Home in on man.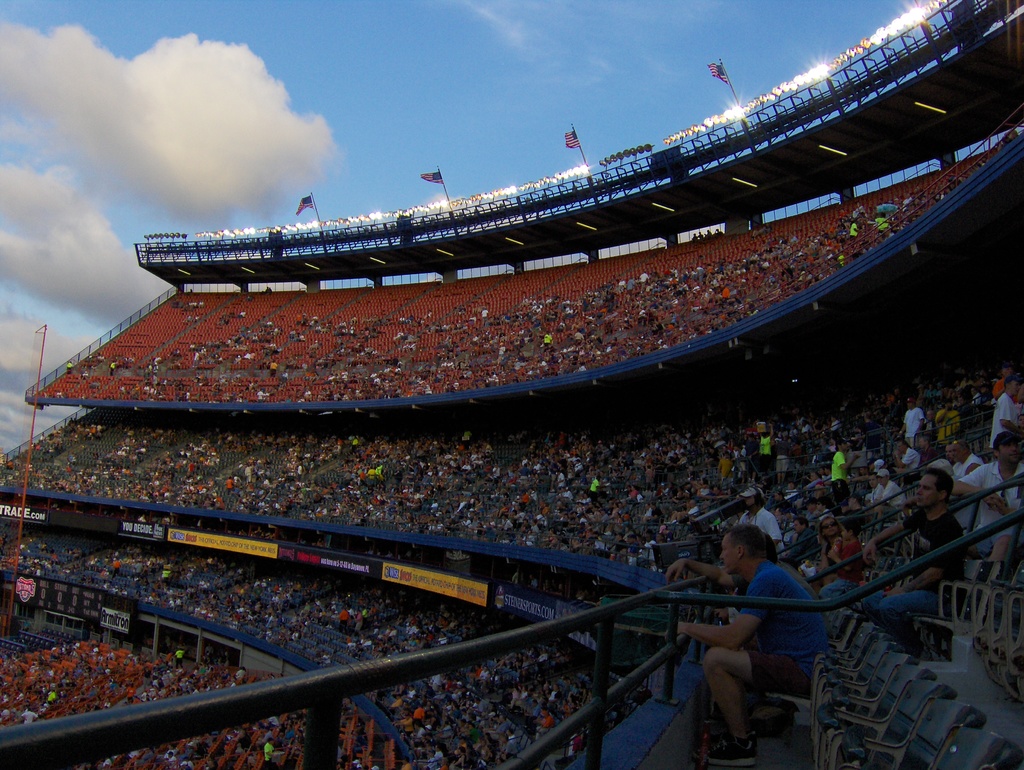
Homed in at [680,524,827,750].
